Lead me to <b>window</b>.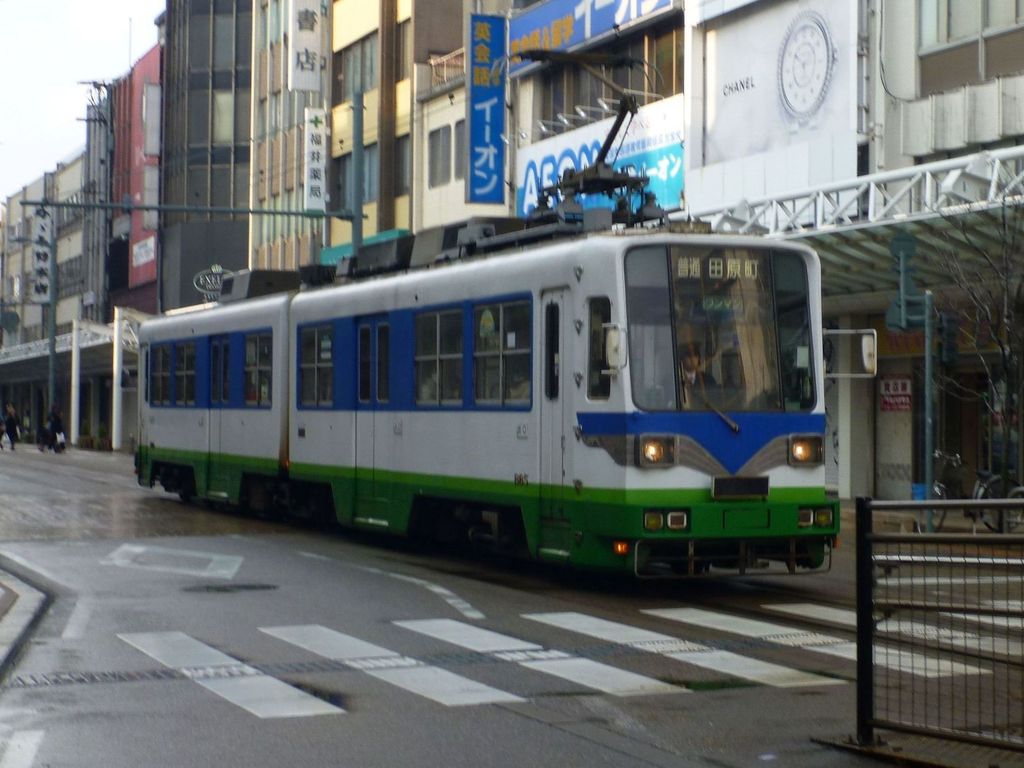
Lead to bbox(427, 127, 457, 188).
